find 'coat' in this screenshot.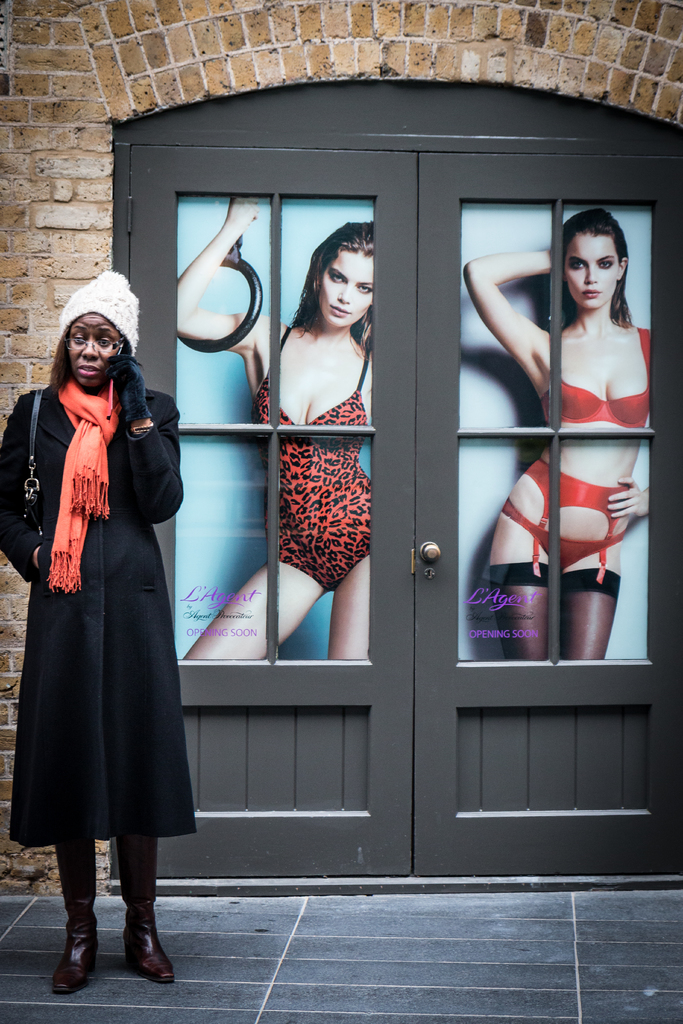
The bounding box for 'coat' is {"x1": 0, "y1": 370, "x2": 199, "y2": 847}.
